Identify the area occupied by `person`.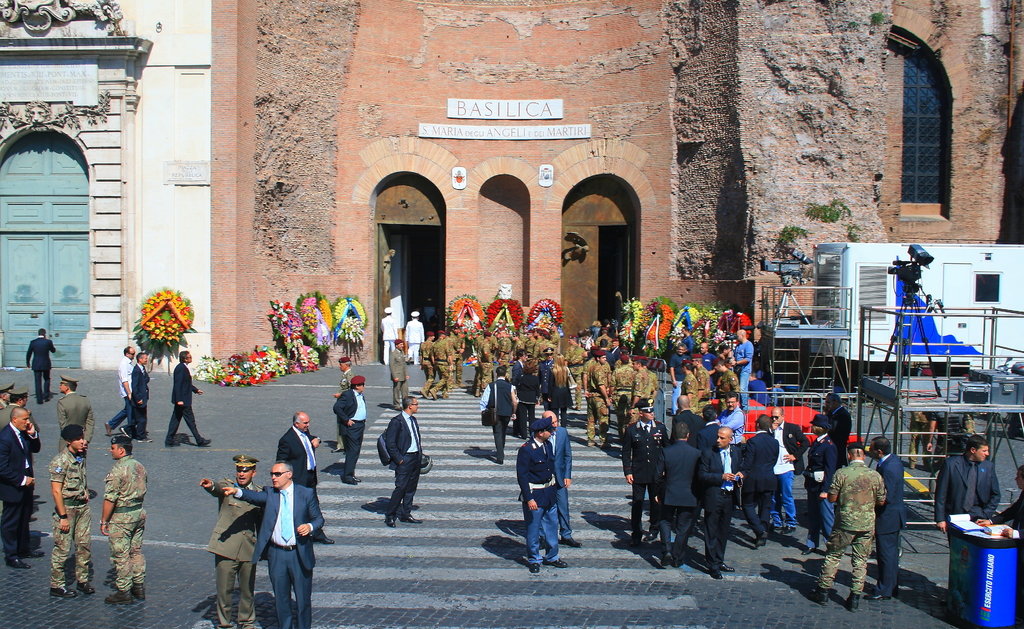
Area: crop(627, 400, 671, 539).
